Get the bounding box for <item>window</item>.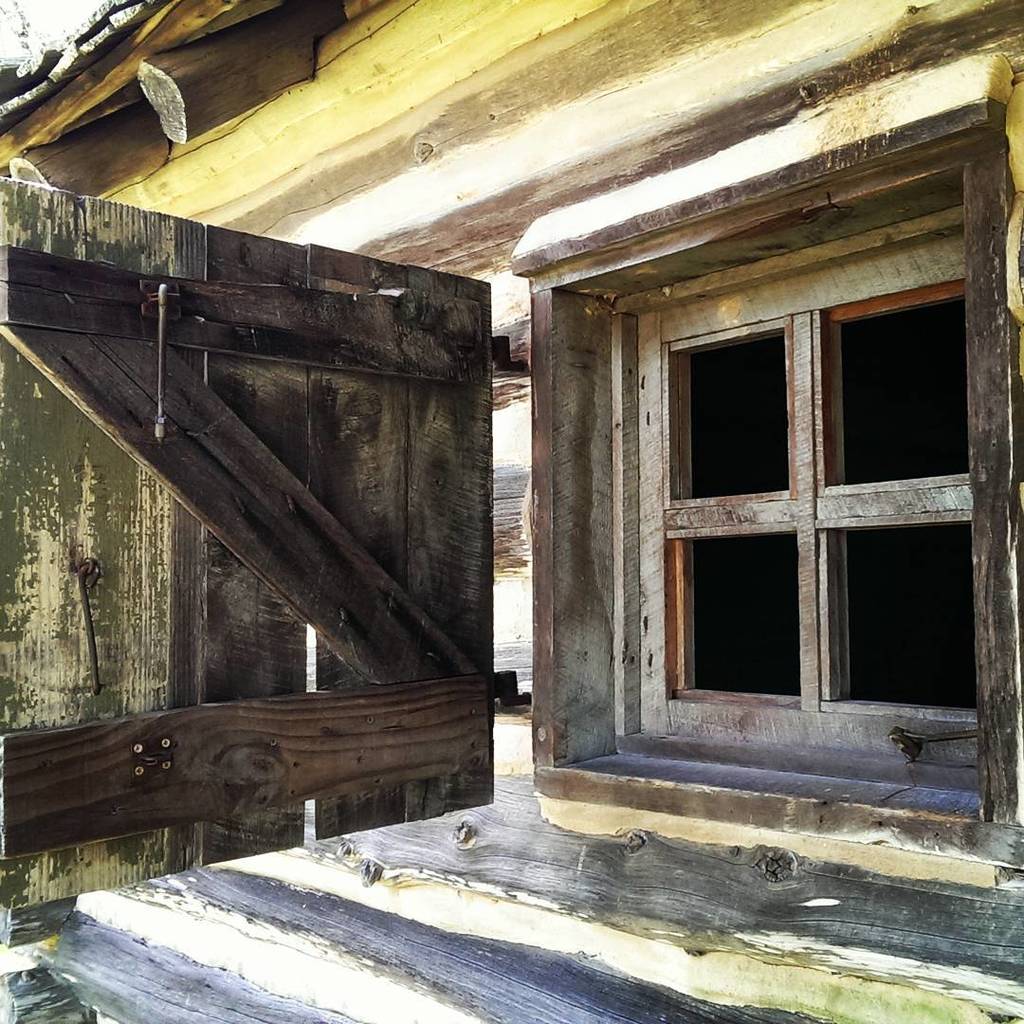
l=530, t=105, r=1023, b=847.
